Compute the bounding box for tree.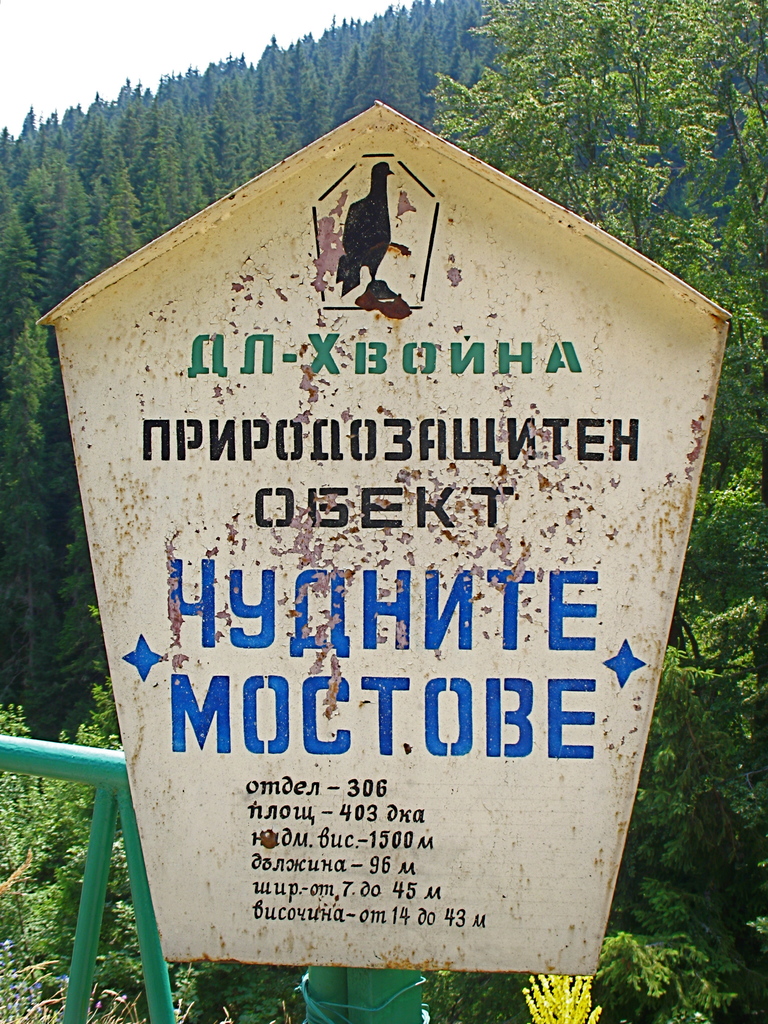
pyautogui.locateOnScreen(468, 0, 764, 258).
